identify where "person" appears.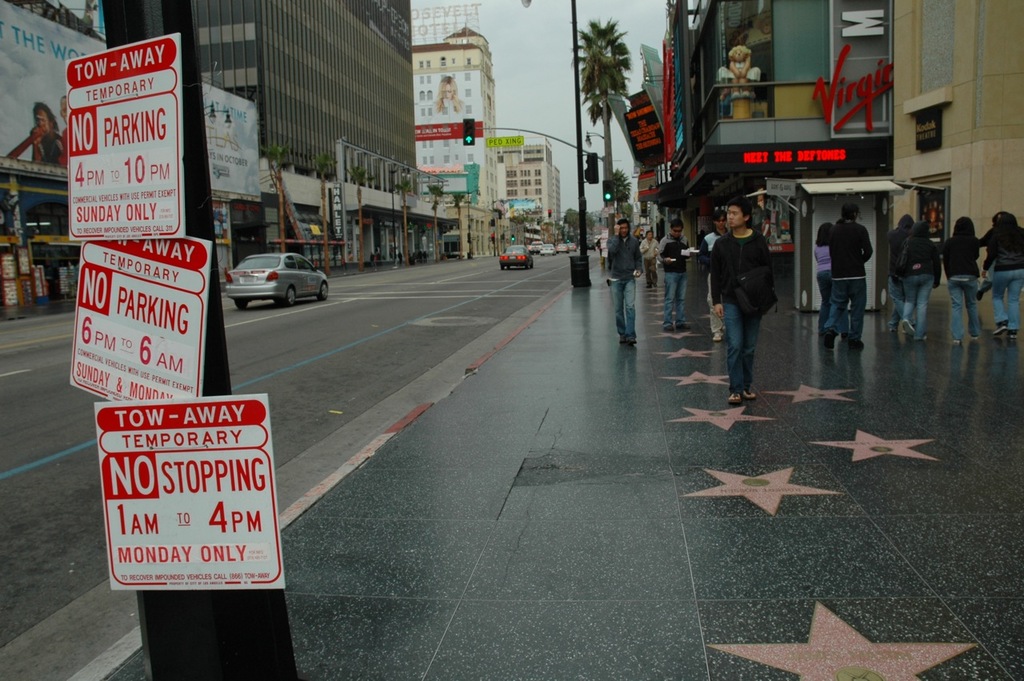
Appears at box(702, 209, 729, 339).
